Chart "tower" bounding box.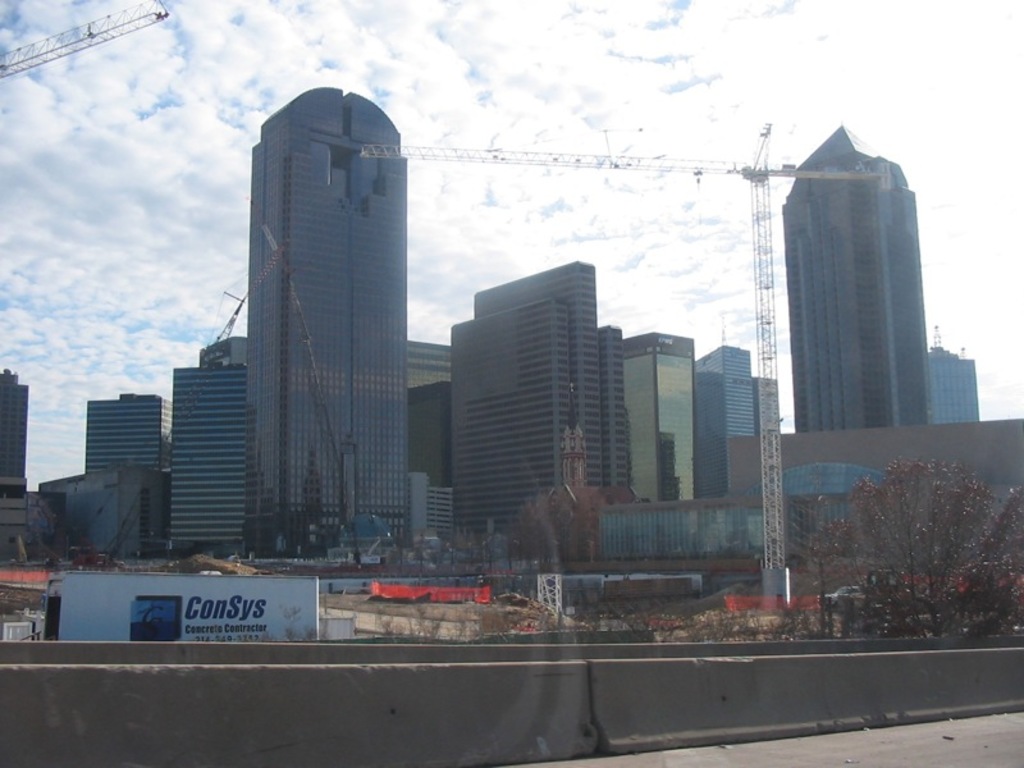
Charted: [920,329,989,426].
